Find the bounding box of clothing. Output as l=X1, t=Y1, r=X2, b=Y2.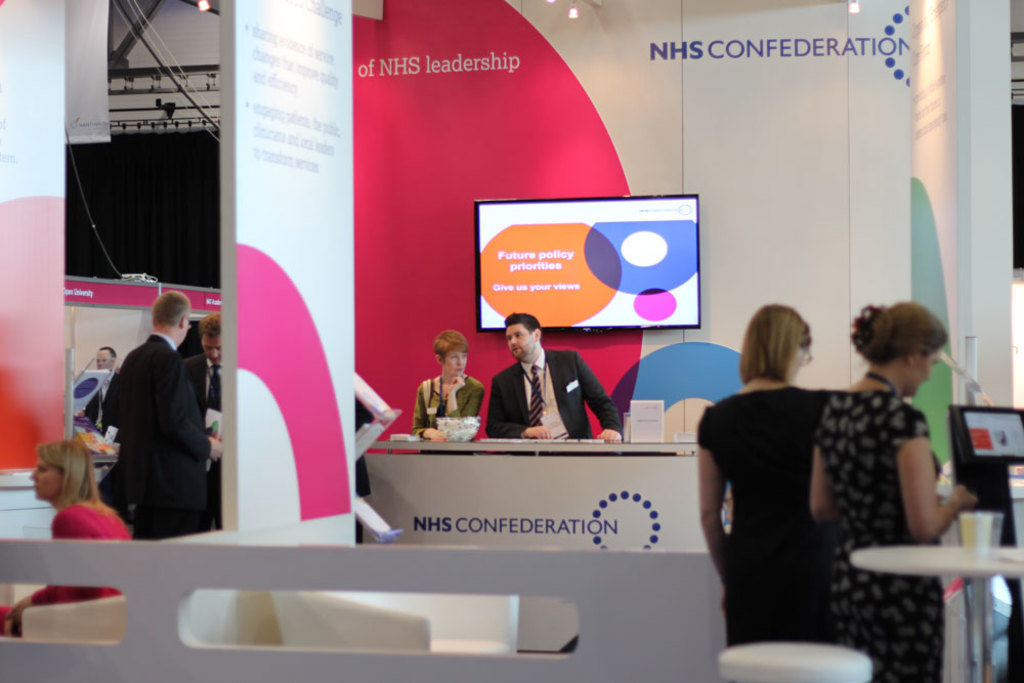
l=88, t=300, r=216, b=546.
